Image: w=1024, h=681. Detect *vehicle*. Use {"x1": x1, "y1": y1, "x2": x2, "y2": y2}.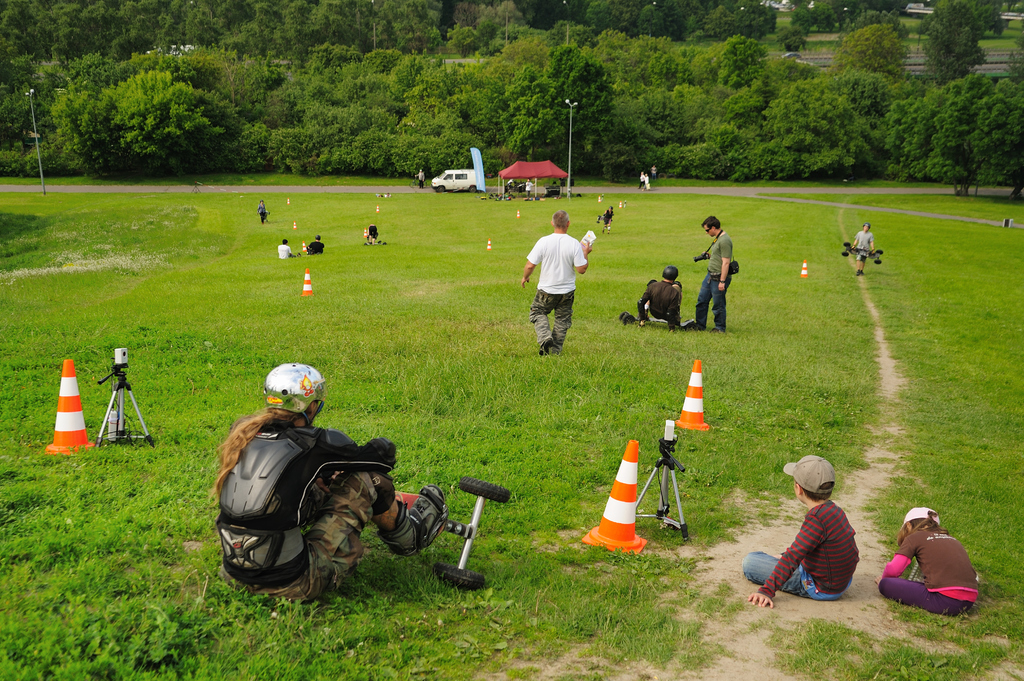
{"x1": 409, "y1": 172, "x2": 429, "y2": 190}.
